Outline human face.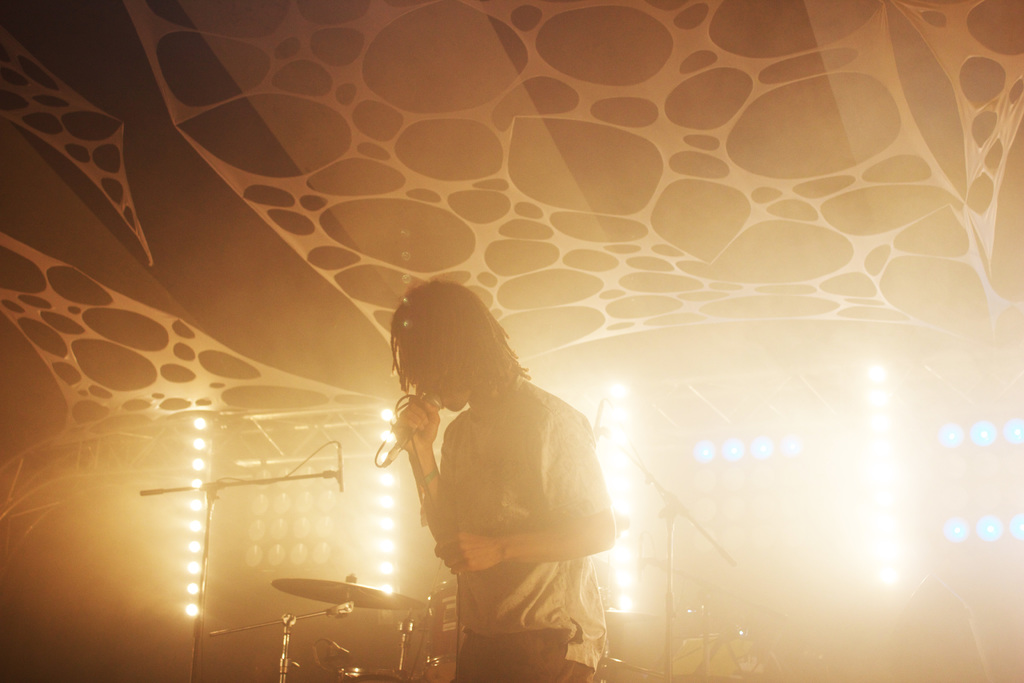
Outline: [440, 388, 468, 416].
